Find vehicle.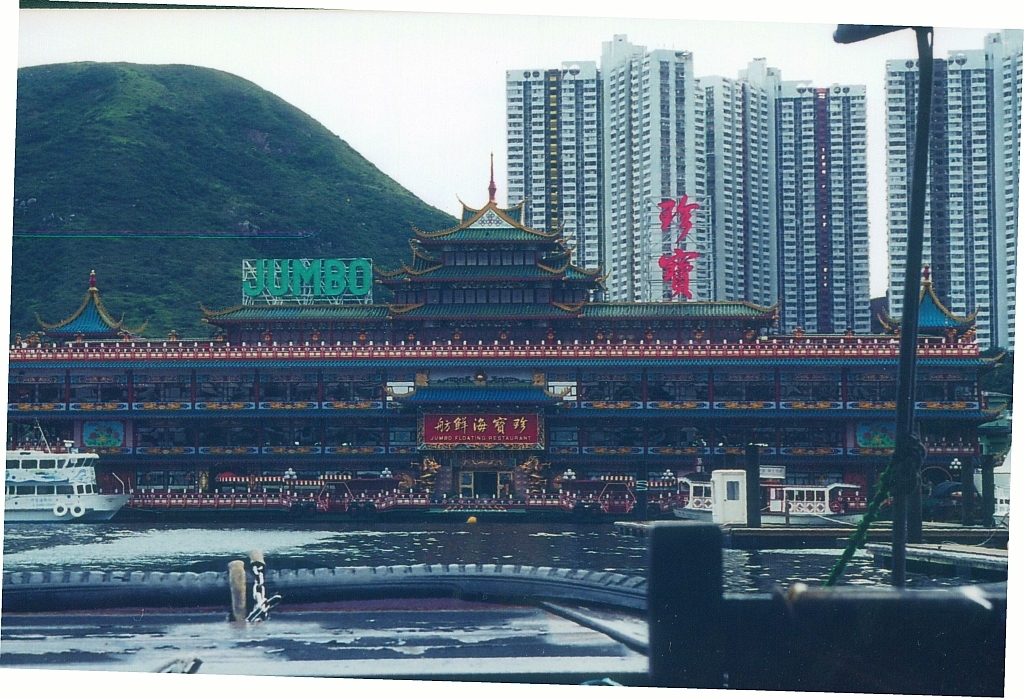
box=[675, 476, 867, 524].
